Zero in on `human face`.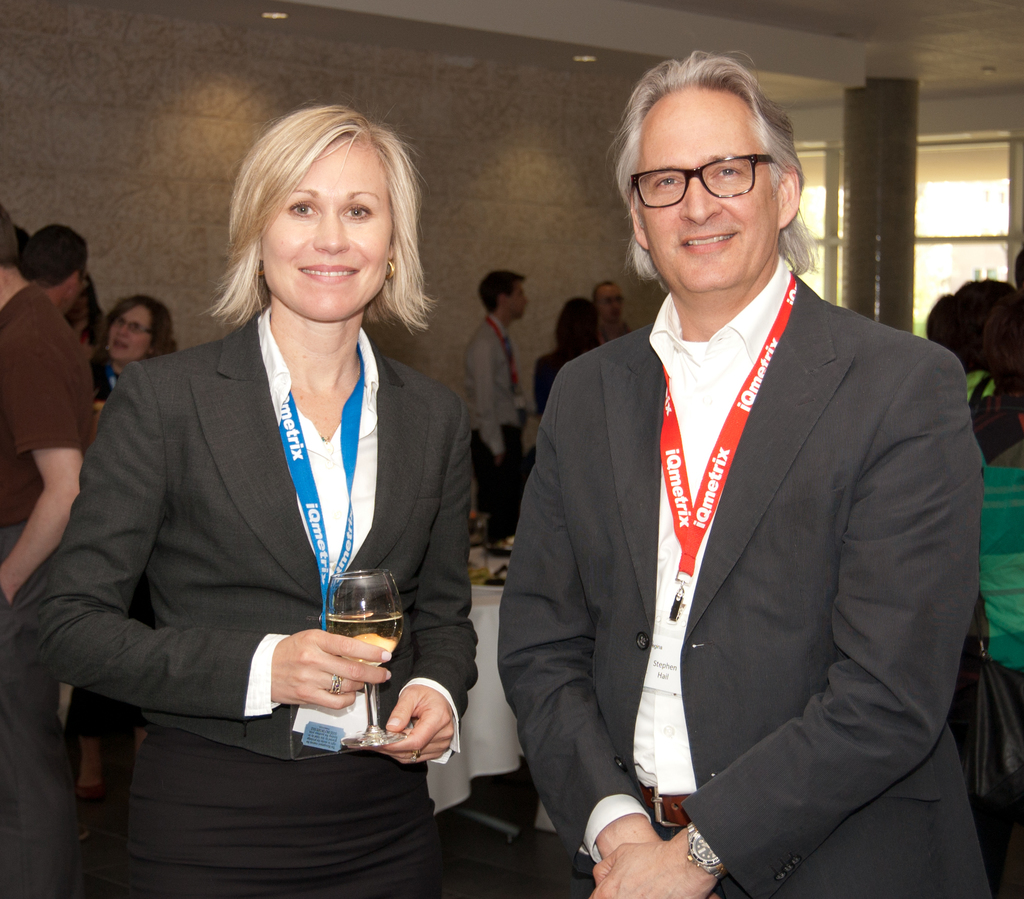
Zeroed in: 645, 89, 776, 294.
